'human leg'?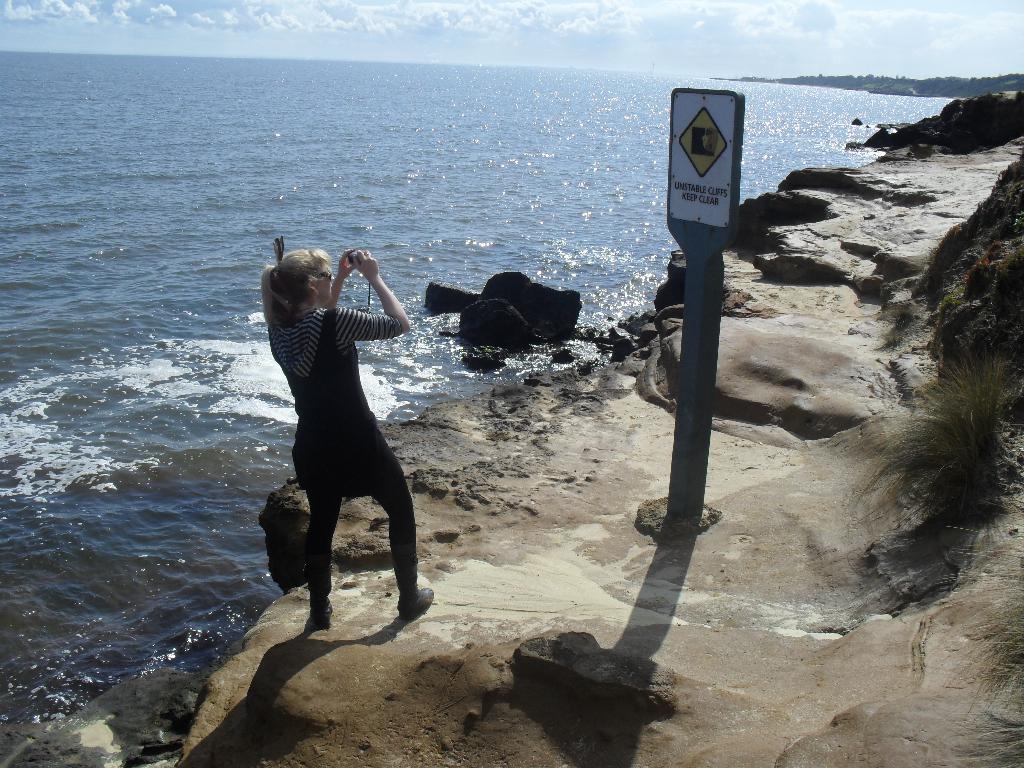
(361,445,433,624)
